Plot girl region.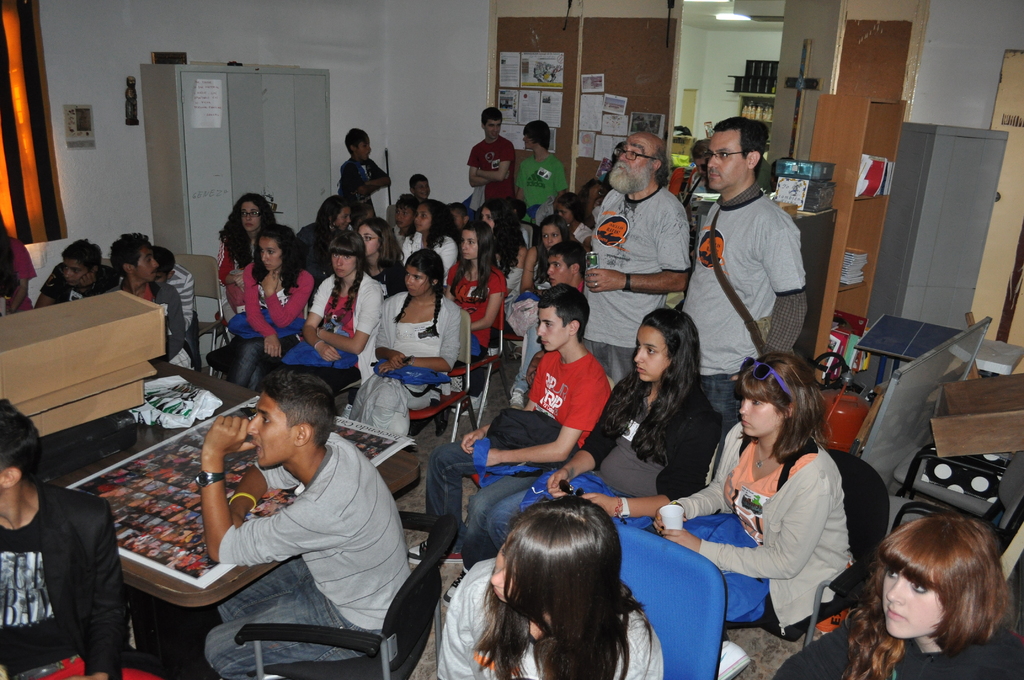
Plotted at [left=301, top=232, right=387, bottom=399].
